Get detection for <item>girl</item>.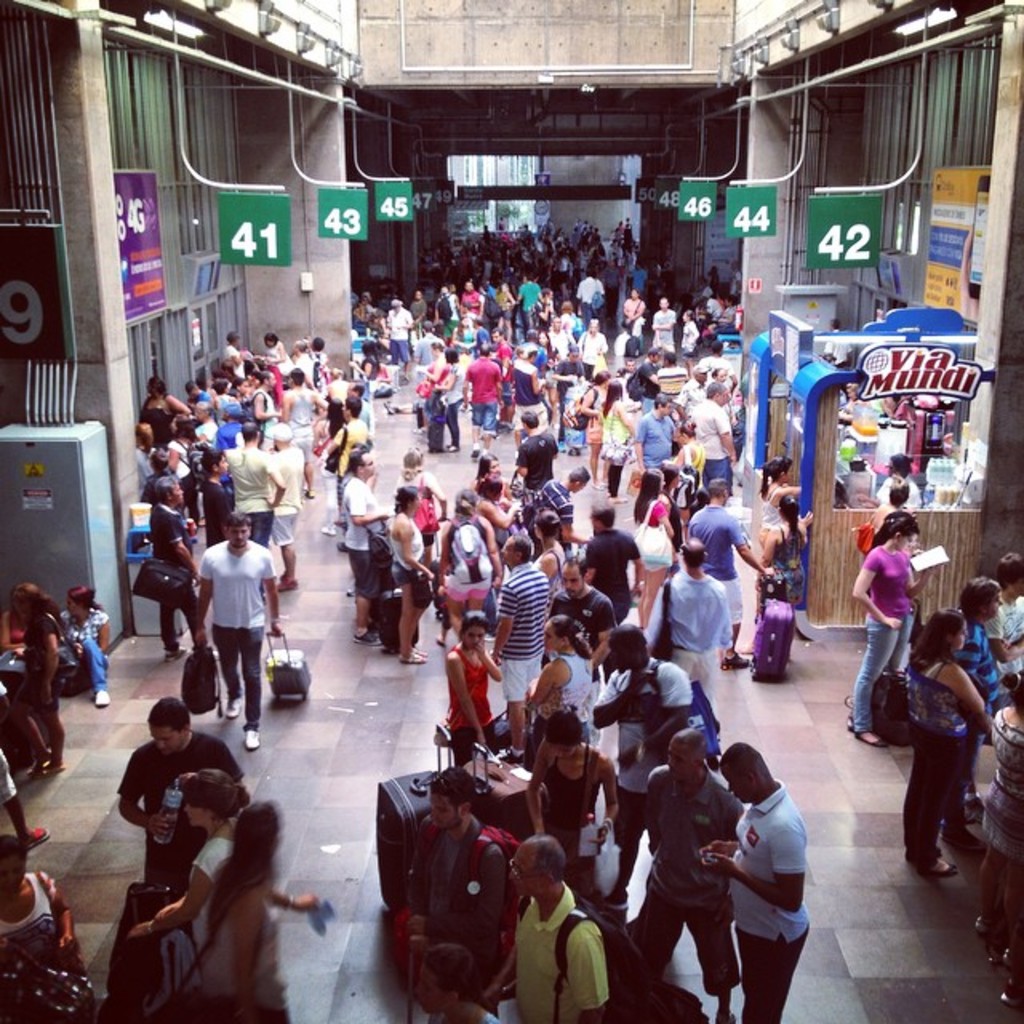
Detection: x1=0, y1=837, x2=85, y2=962.
